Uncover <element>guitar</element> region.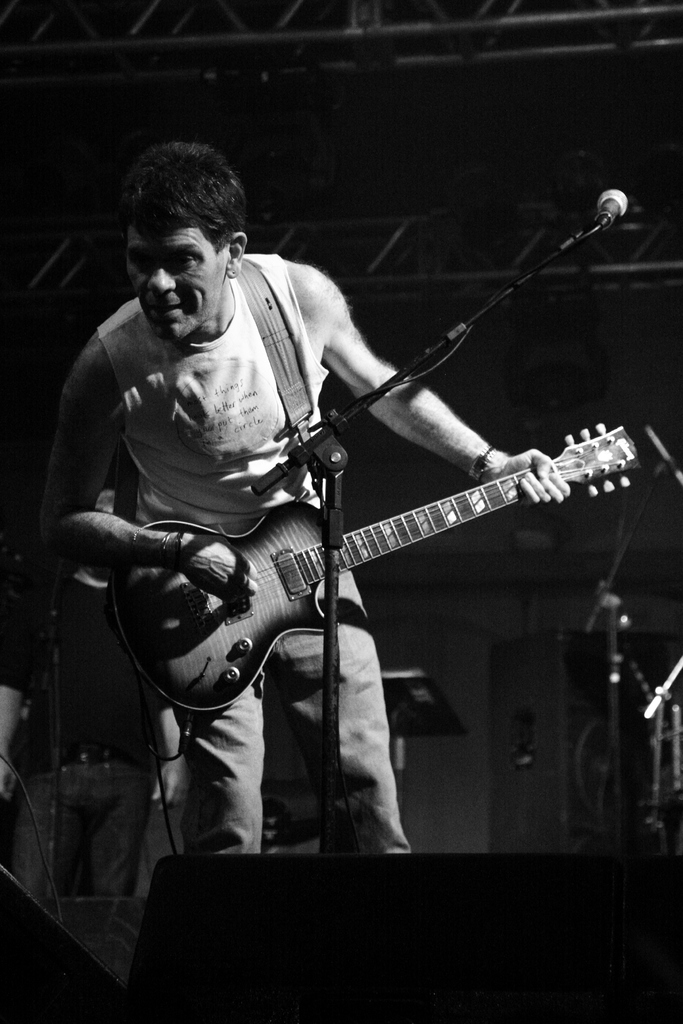
Uncovered: rect(89, 413, 654, 733).
